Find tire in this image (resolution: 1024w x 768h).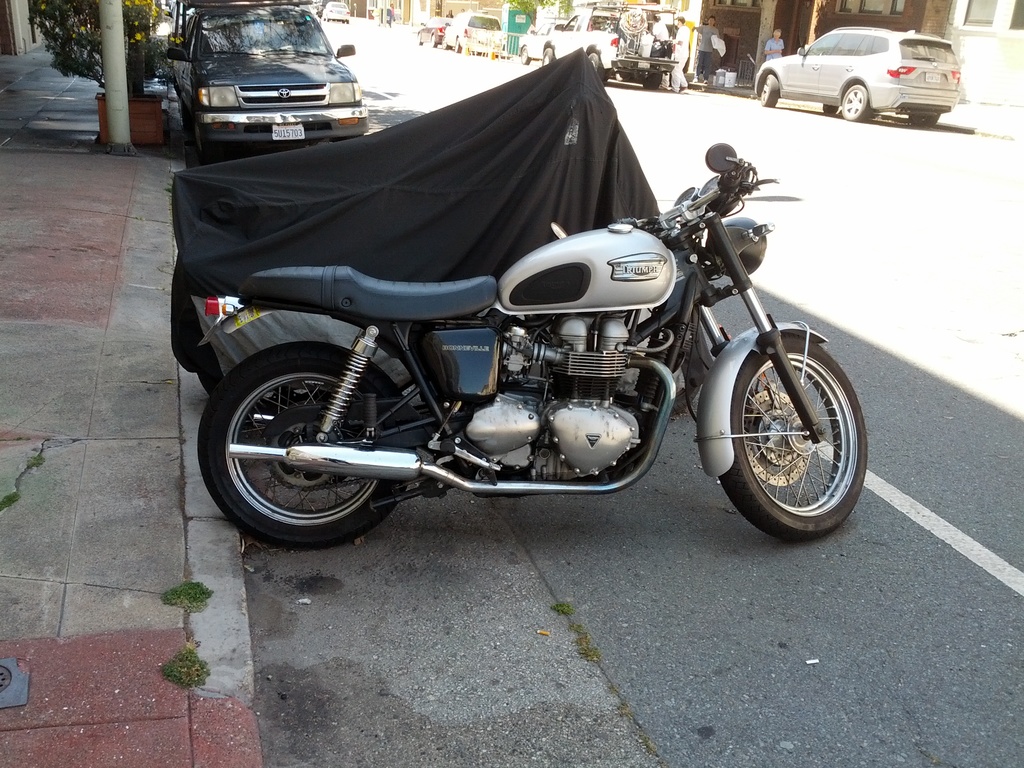
(x1=416, y1=33, x2=423, y2=44).
